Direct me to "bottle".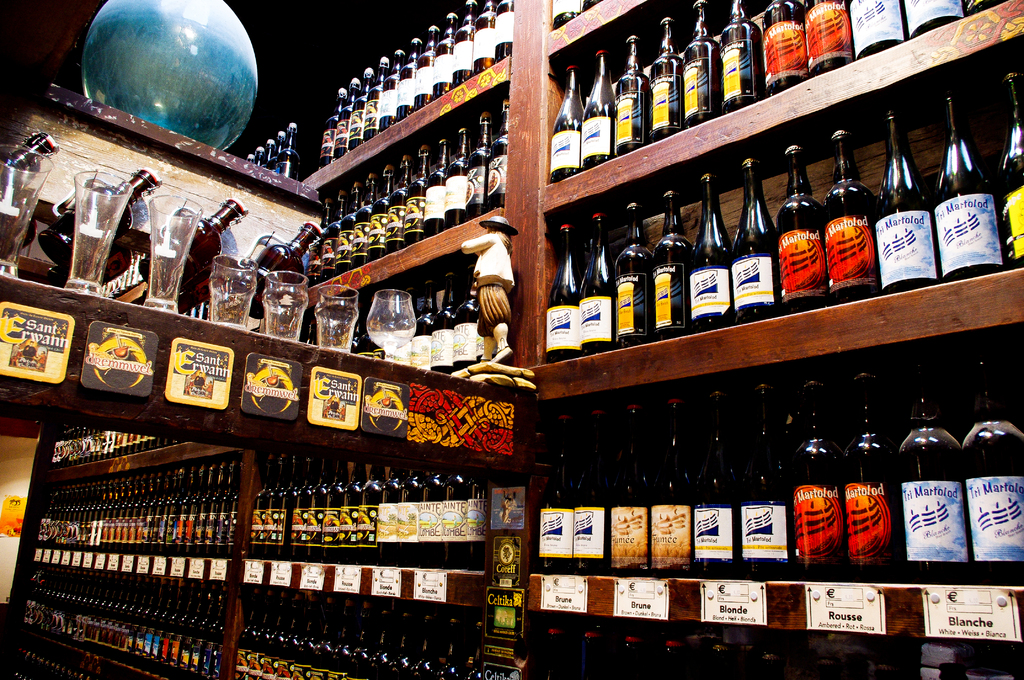
Direction: 383, 337, 410, 369.
